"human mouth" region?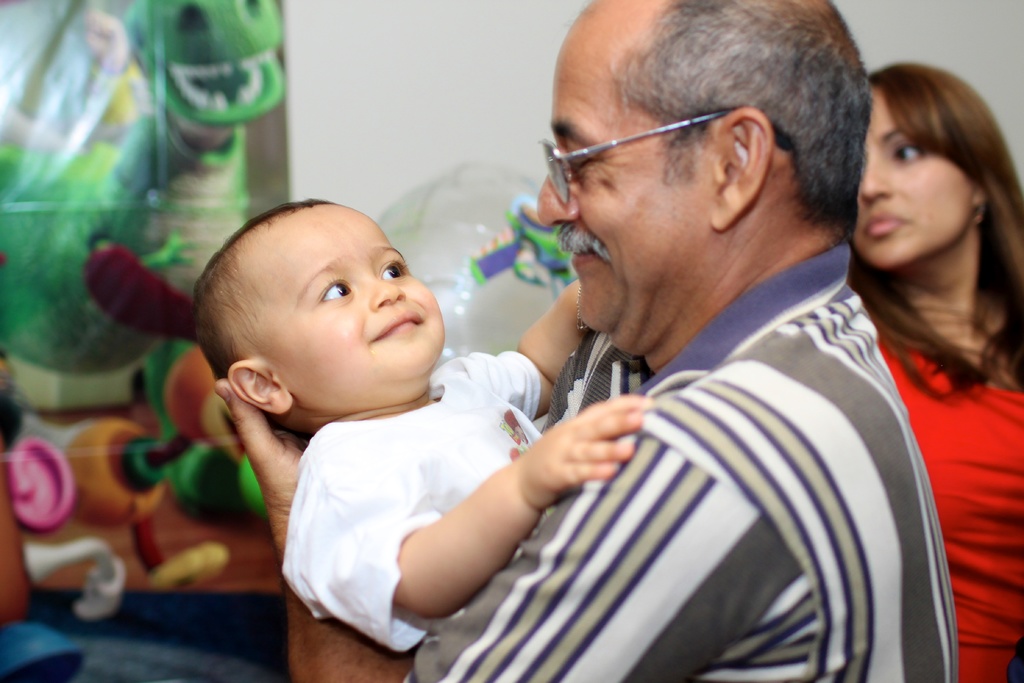
856:214:908:242
